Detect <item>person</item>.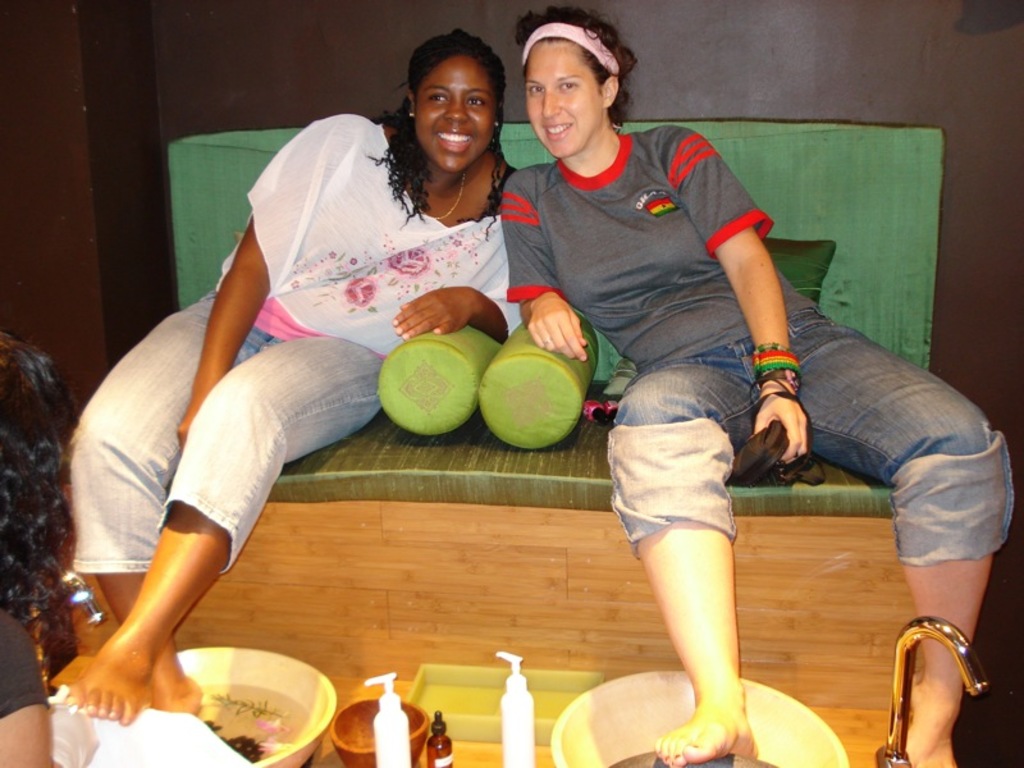
Detected at x1=503, y1=0, x2=1018, y2=767.
